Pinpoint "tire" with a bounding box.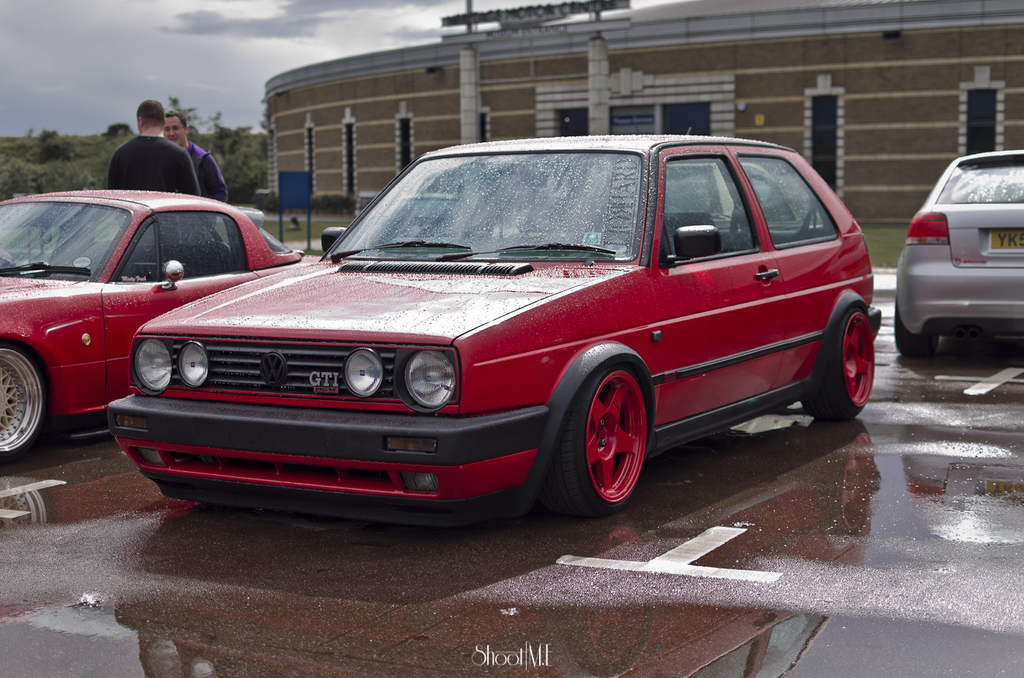
0,342,47,462.
